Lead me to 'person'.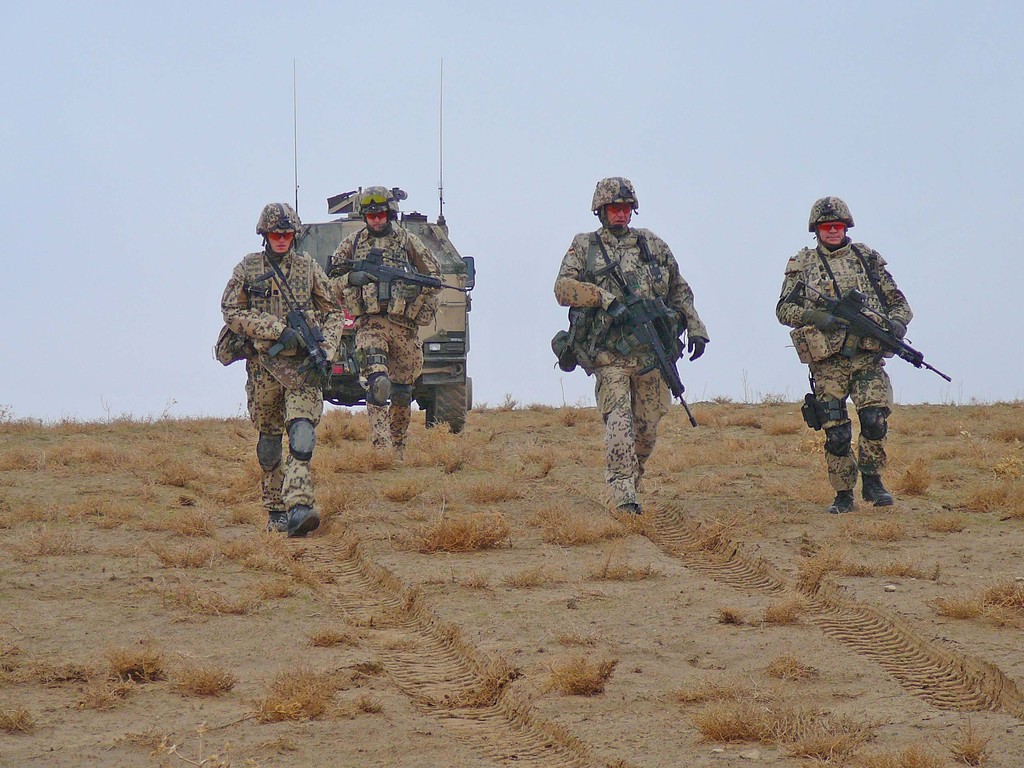
Lead to (227, 199, 333, 528).
